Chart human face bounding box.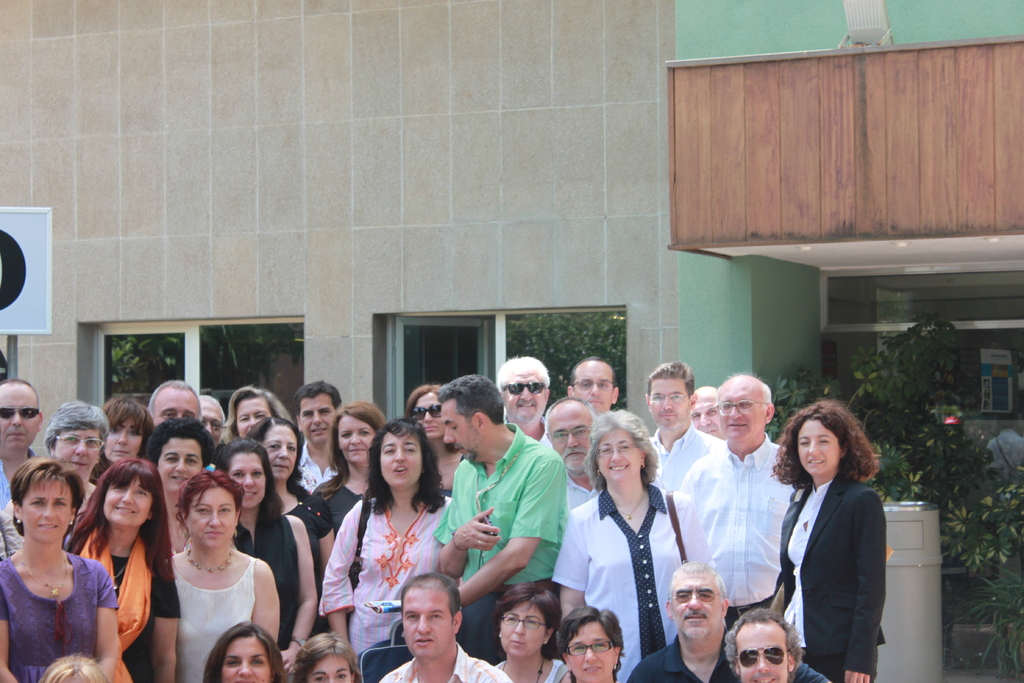
Charted: l=686, t=382, r=720, b=437.
